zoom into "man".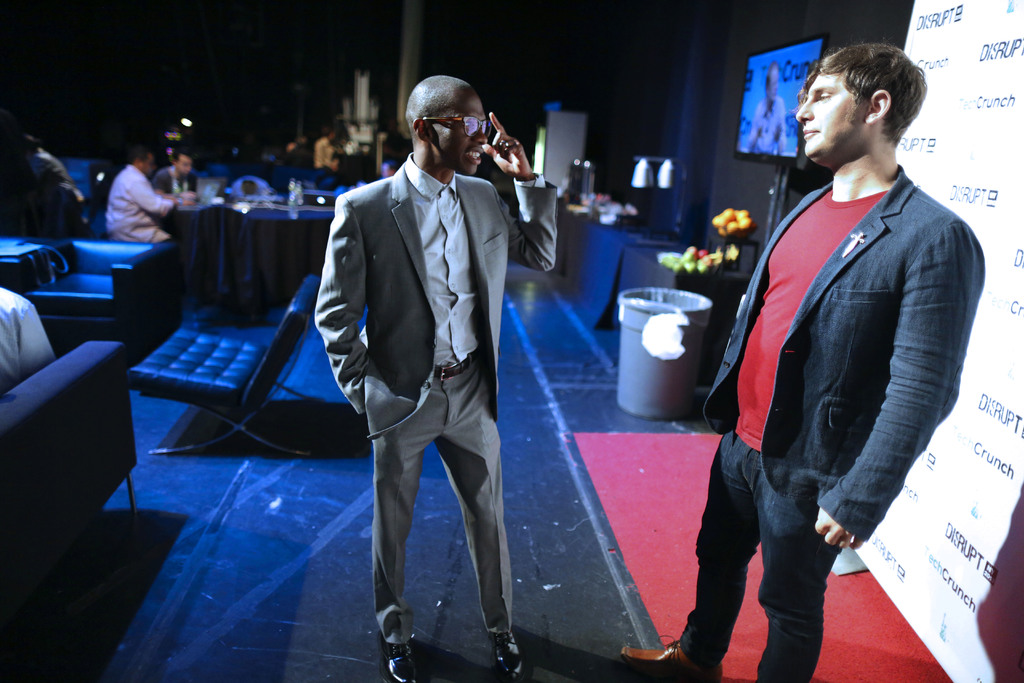
Zoom target: {"left": 156, "top": 150, "right": 202, "bottom": 193}.
